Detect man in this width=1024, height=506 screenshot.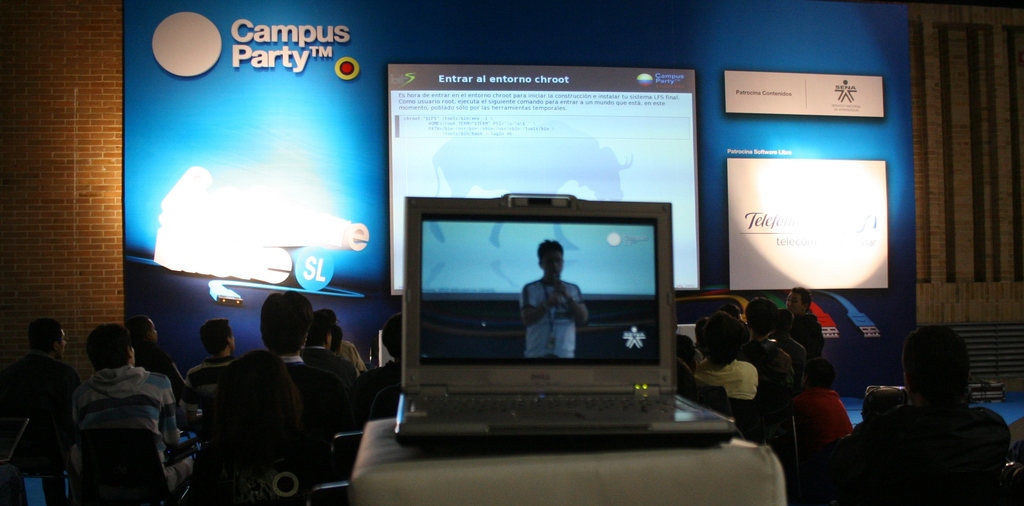
Detection: BBox(519, 242, 590, 359).
